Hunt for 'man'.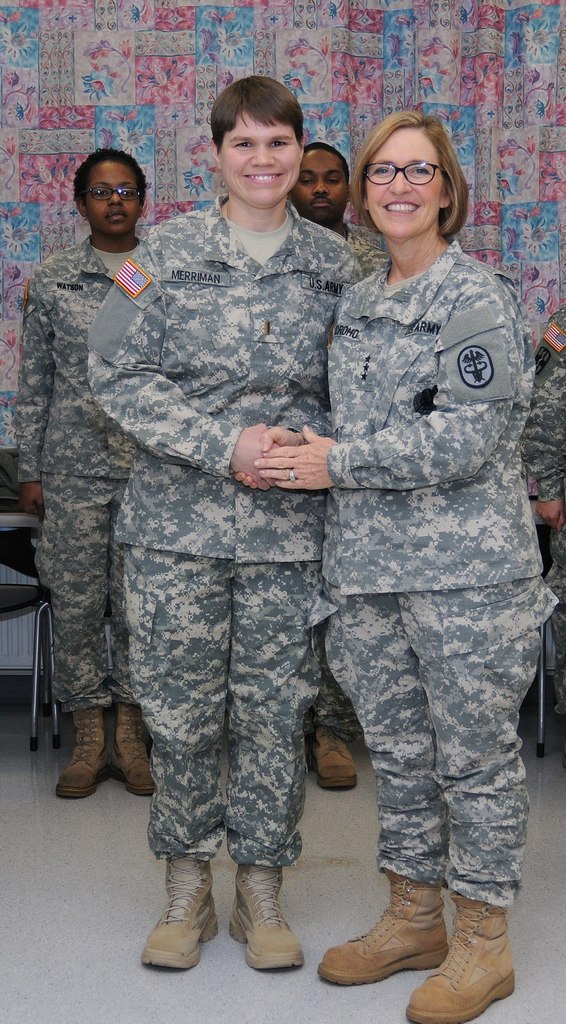
Hunted down at 286, 141, 389, 787.
